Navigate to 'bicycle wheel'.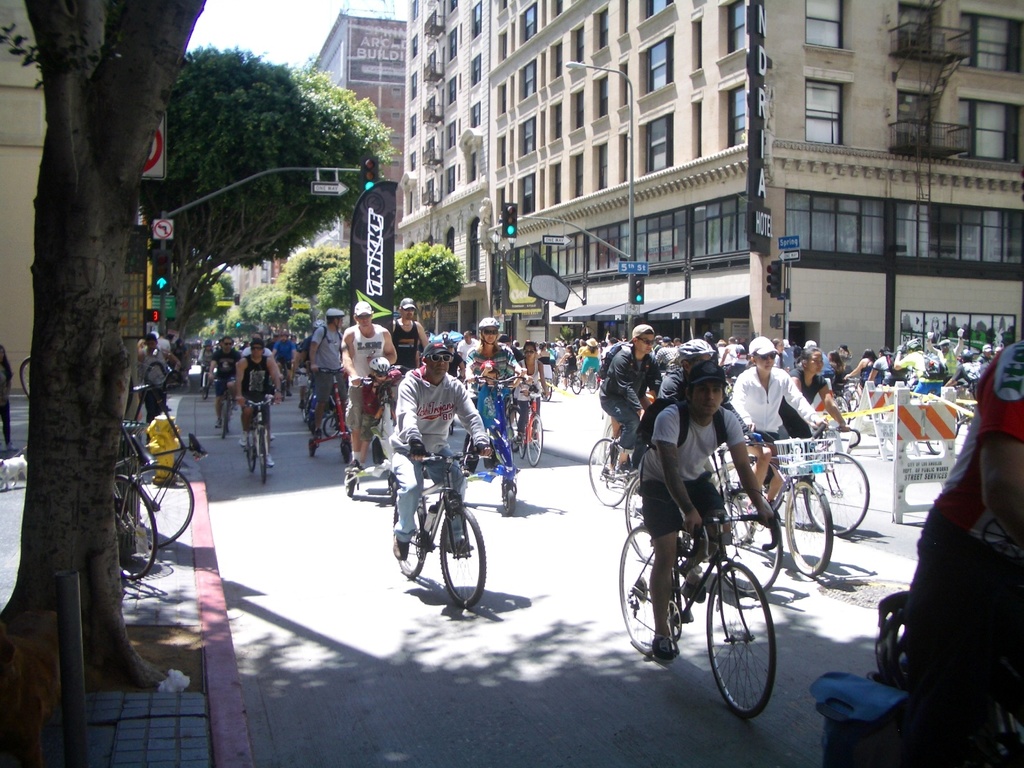
Navigation target: bbox=(704, 558, 778, 719).
